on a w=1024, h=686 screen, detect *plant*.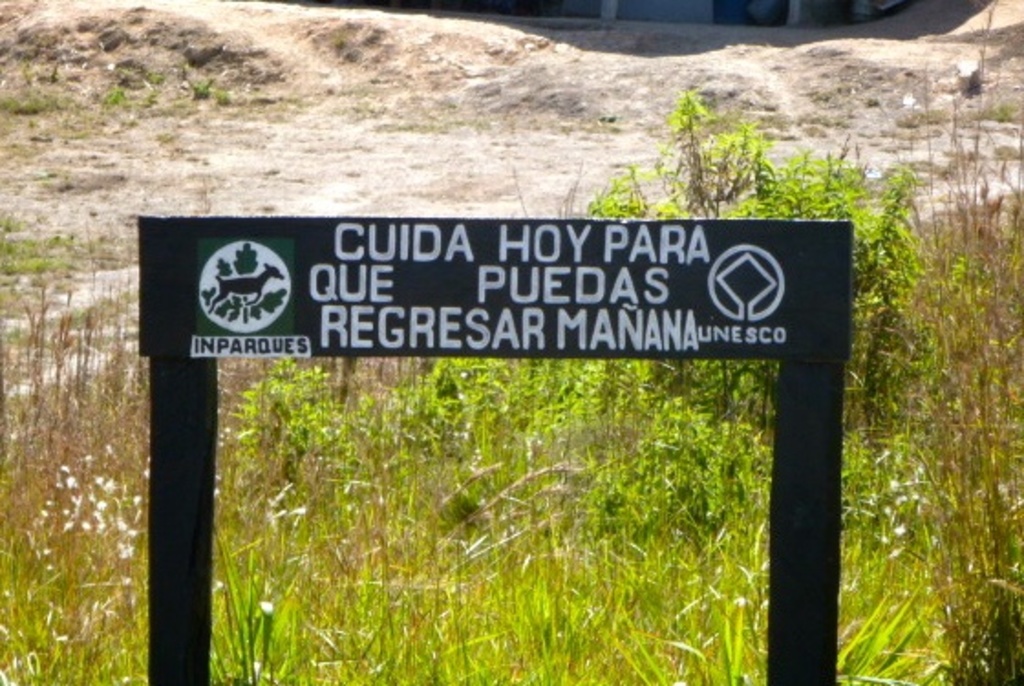
(327, 27, 349, 55).
